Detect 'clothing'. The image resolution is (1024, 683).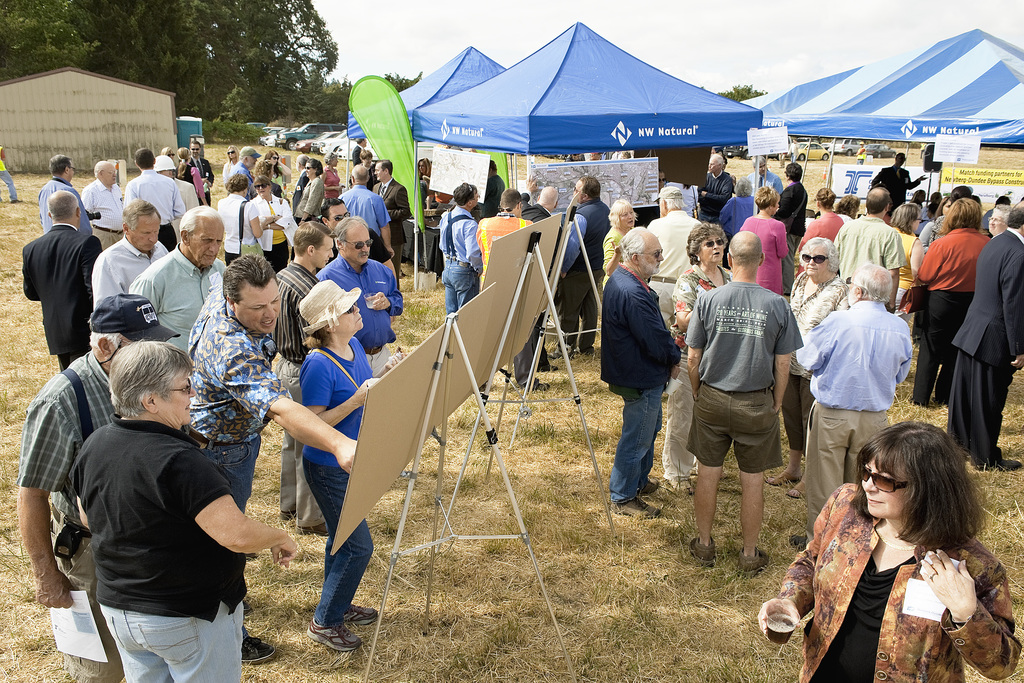
Rect(696, 169, 733, 222).
